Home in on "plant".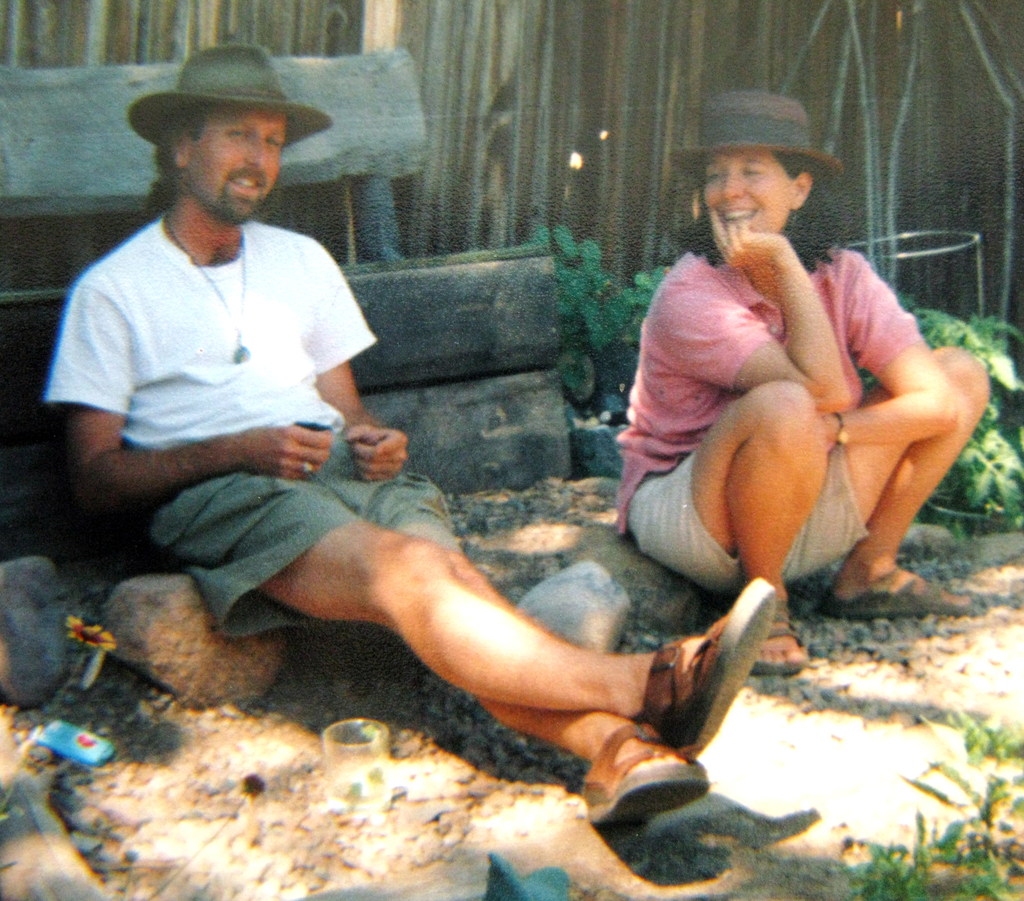
Homed in at select_region(838, 689, 1023, 900).
